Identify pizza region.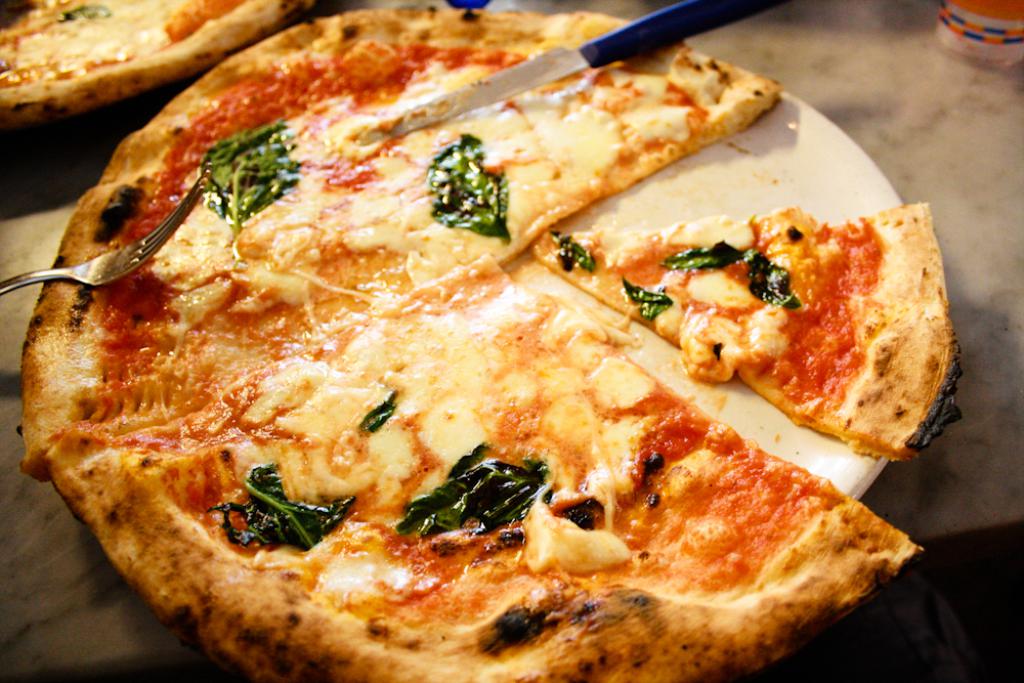
Region: 77/36/436/187.
